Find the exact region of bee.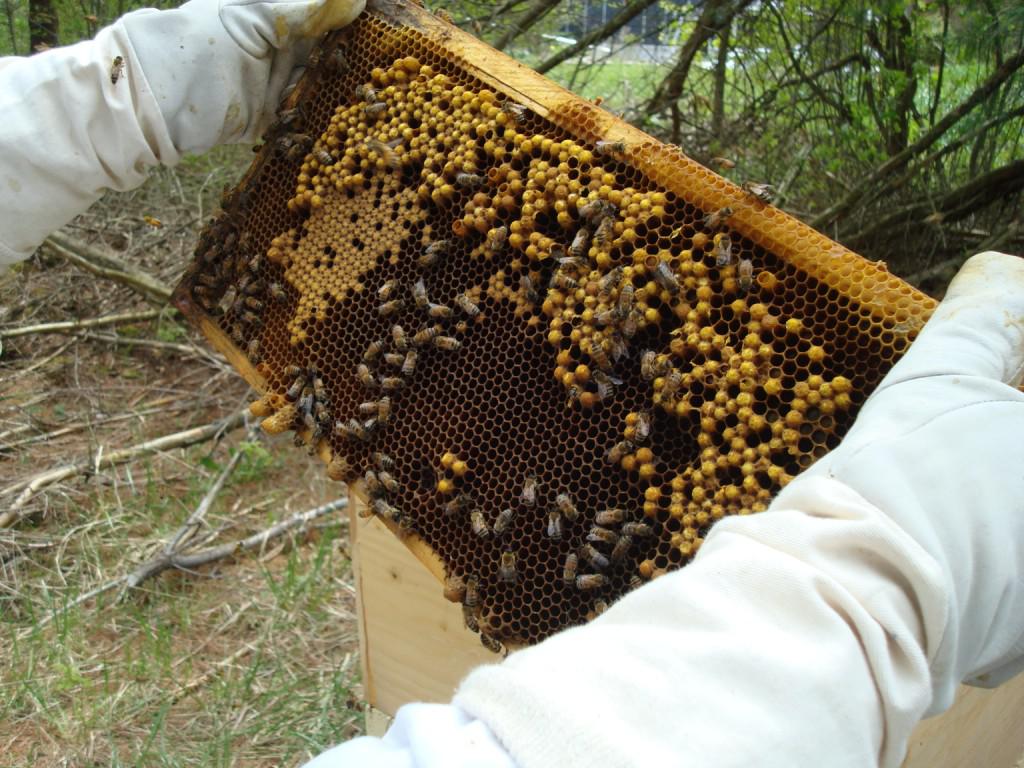
Exact region: [379, 301, 404, 317].
